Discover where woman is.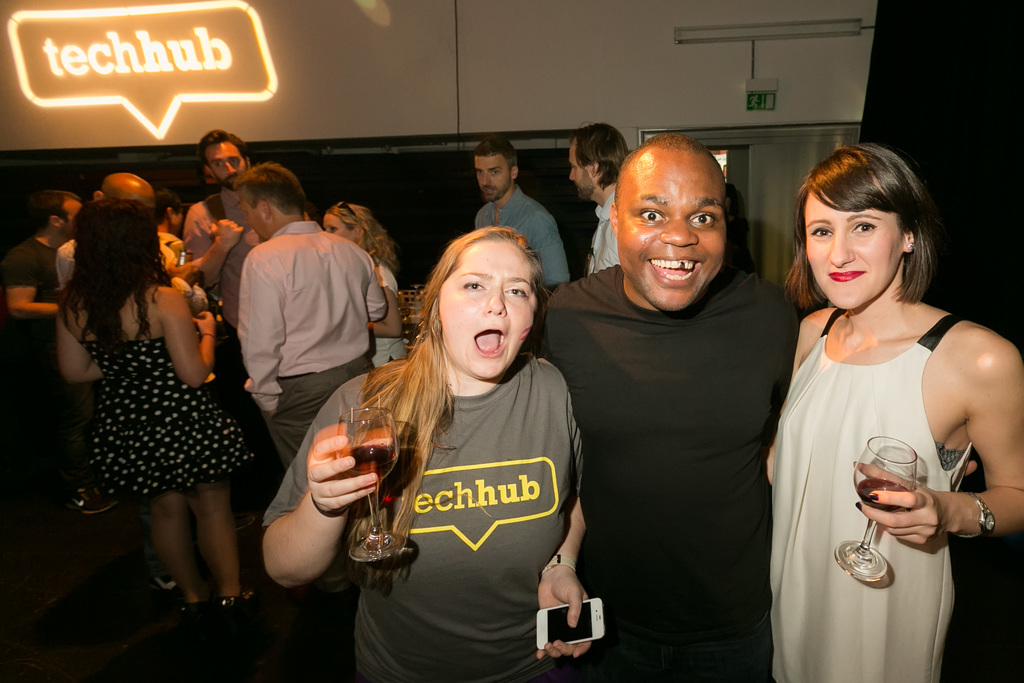
Discovered at {"left": 321, "top": 202, "right": 412, "bottom": 370}.
